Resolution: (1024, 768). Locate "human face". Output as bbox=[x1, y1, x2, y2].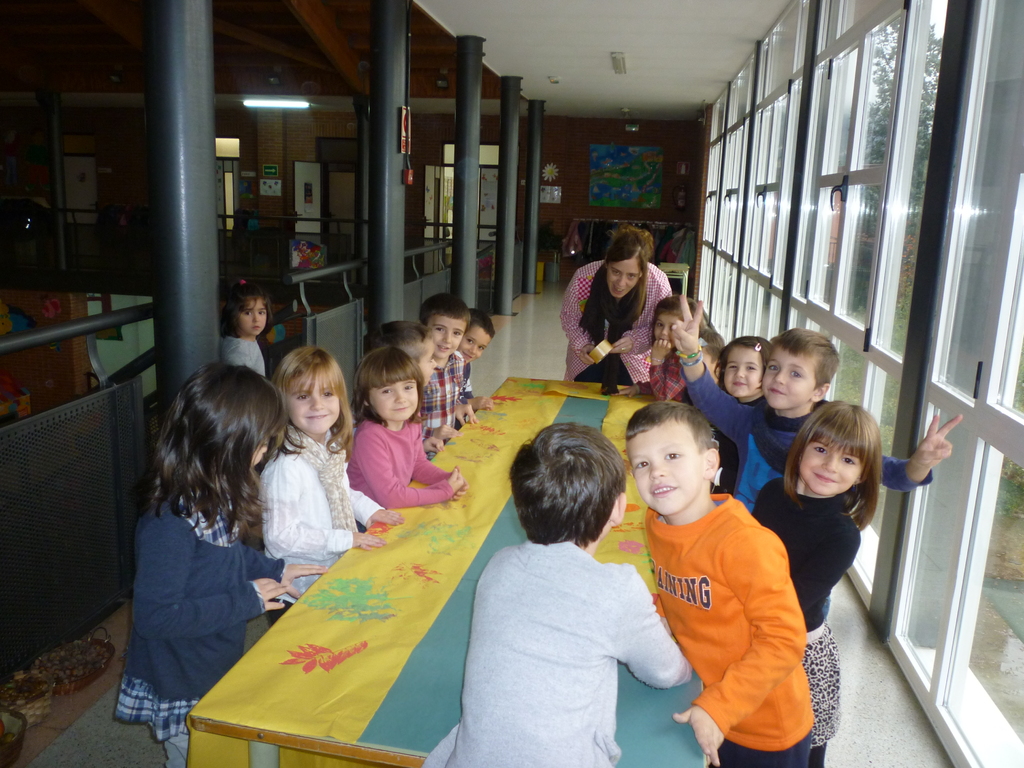
bbox=[720, 347, 758, 390].
